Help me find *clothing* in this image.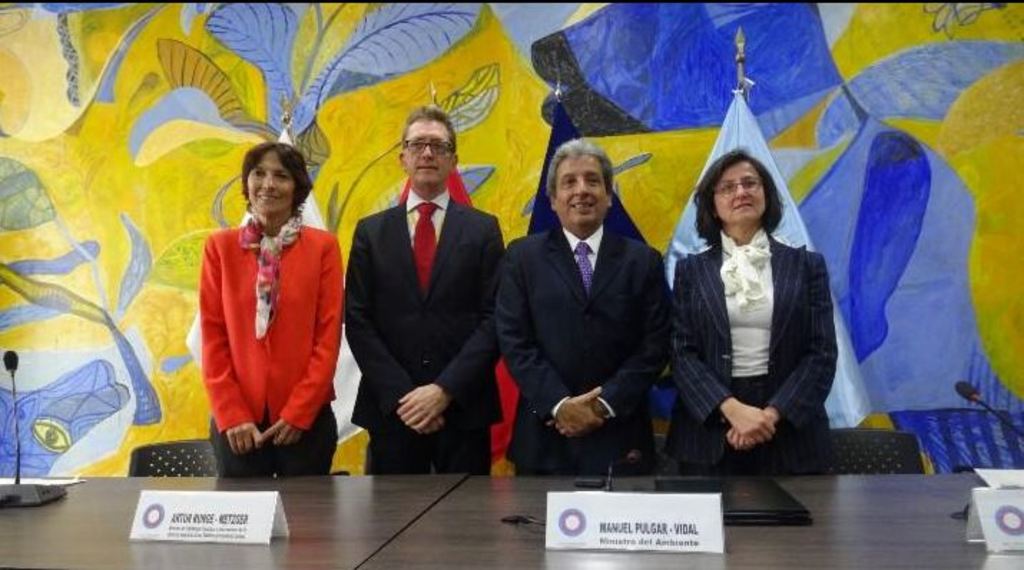
Found it: [349, 189, 498, 473].
